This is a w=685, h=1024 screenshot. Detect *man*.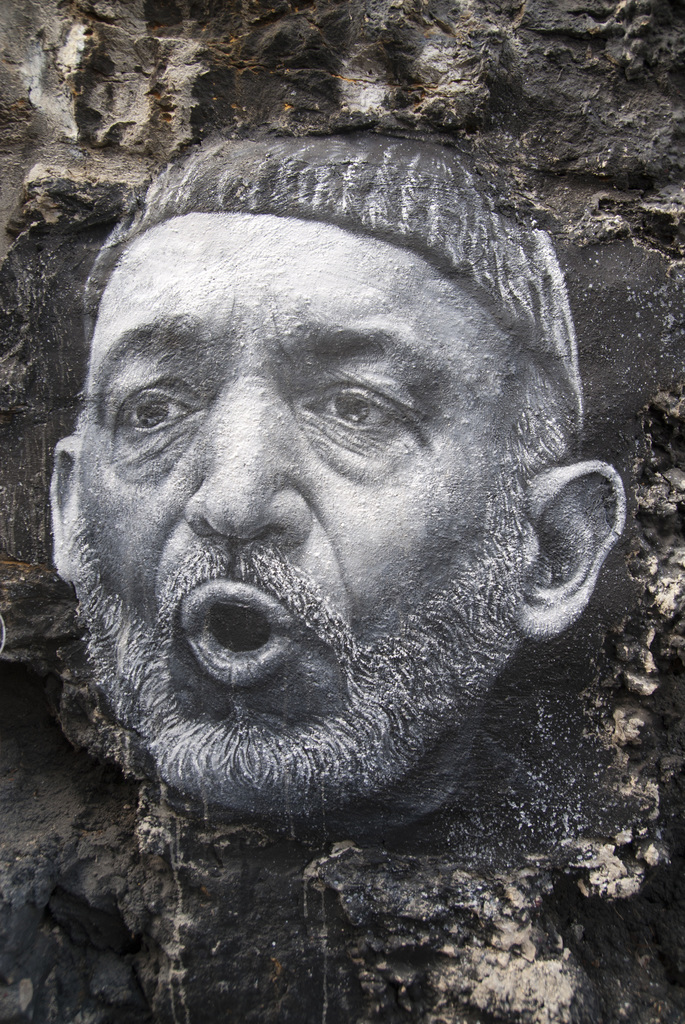
{"x1": 43, "y1": 138, "x2": 626, "y2": 815}.
